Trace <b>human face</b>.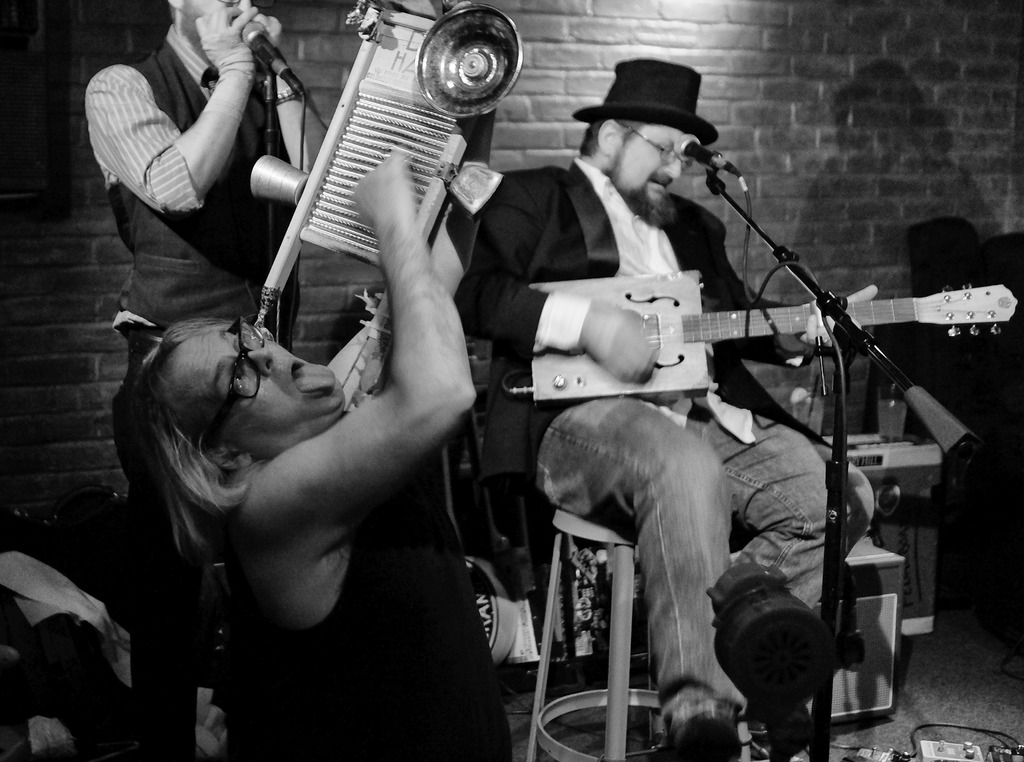
Traced to bbox=(193, 0, 268, 46).
